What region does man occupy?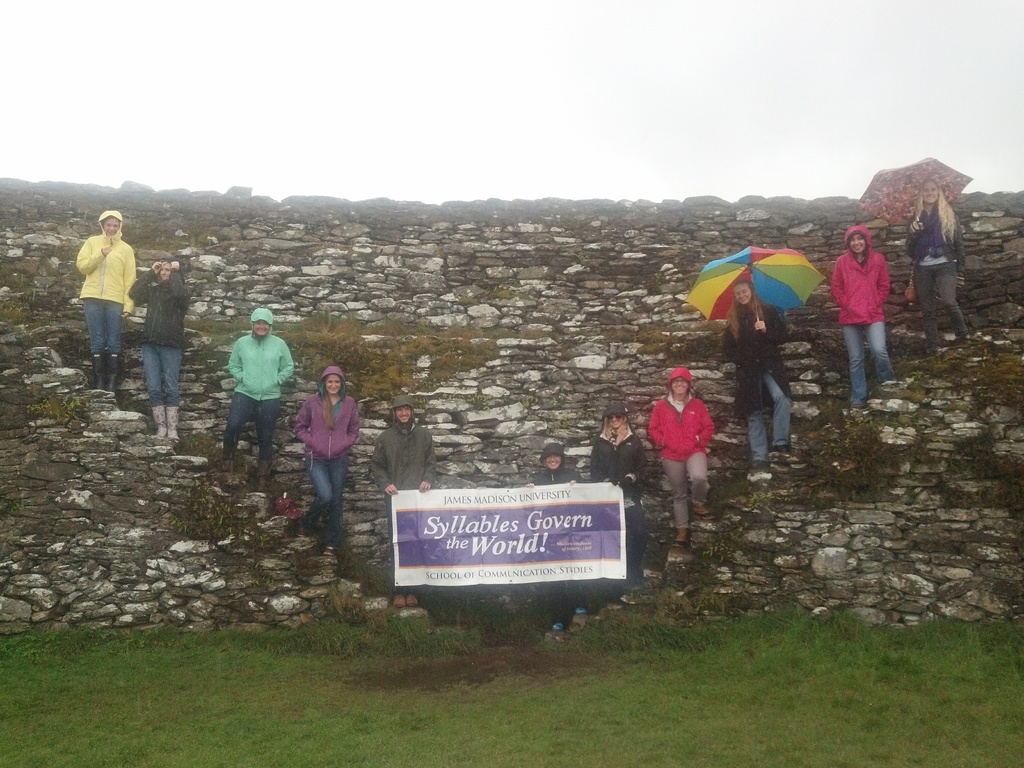
369 397 437 607.
